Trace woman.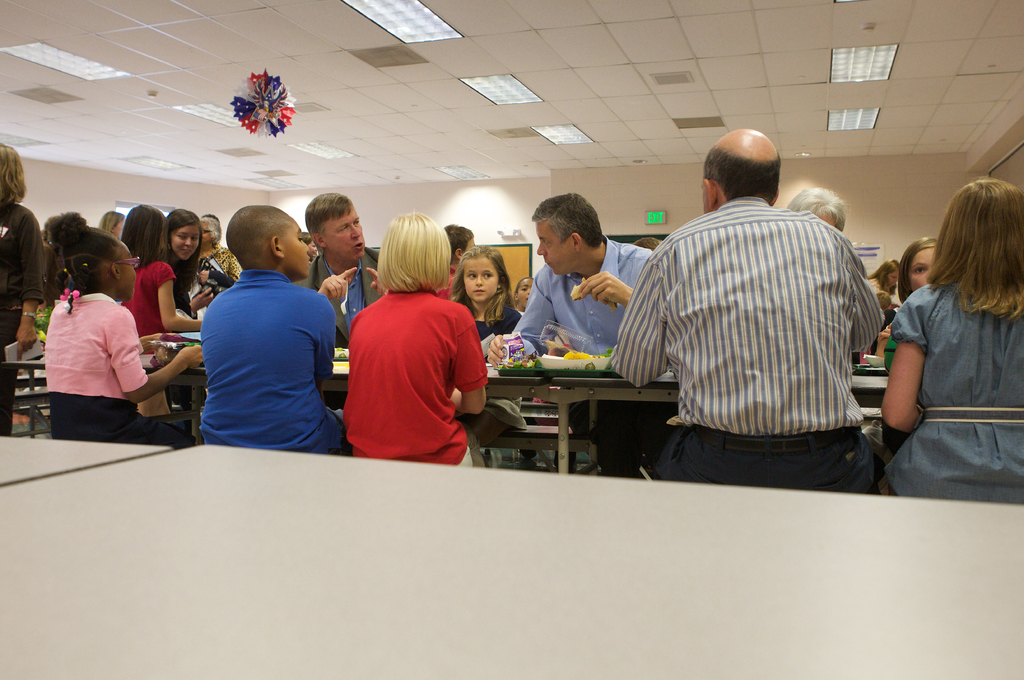
Traced to <region>198, 217, 240, 292</region>.
